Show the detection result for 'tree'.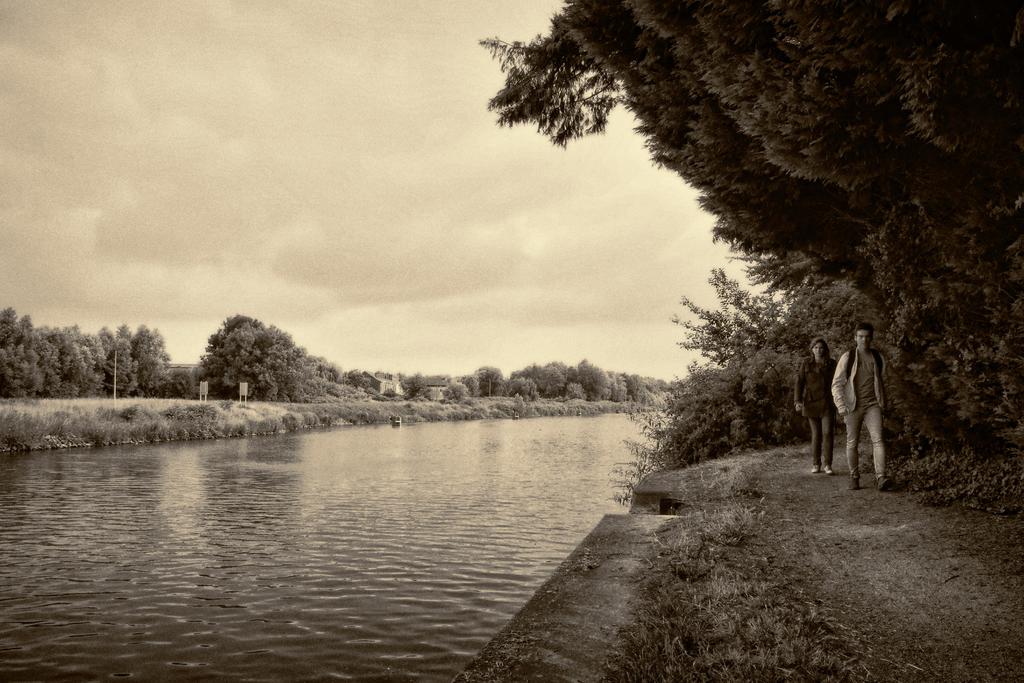
bbox=[42, 325, 73, 400].
